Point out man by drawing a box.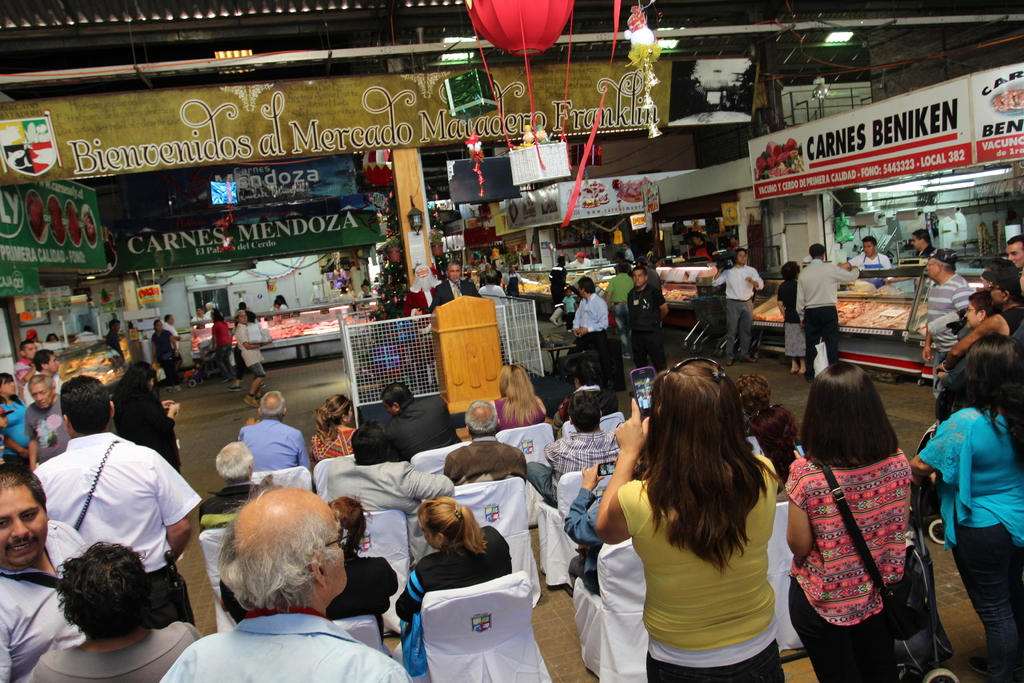
l=196, t=441, r=278, b=521.
